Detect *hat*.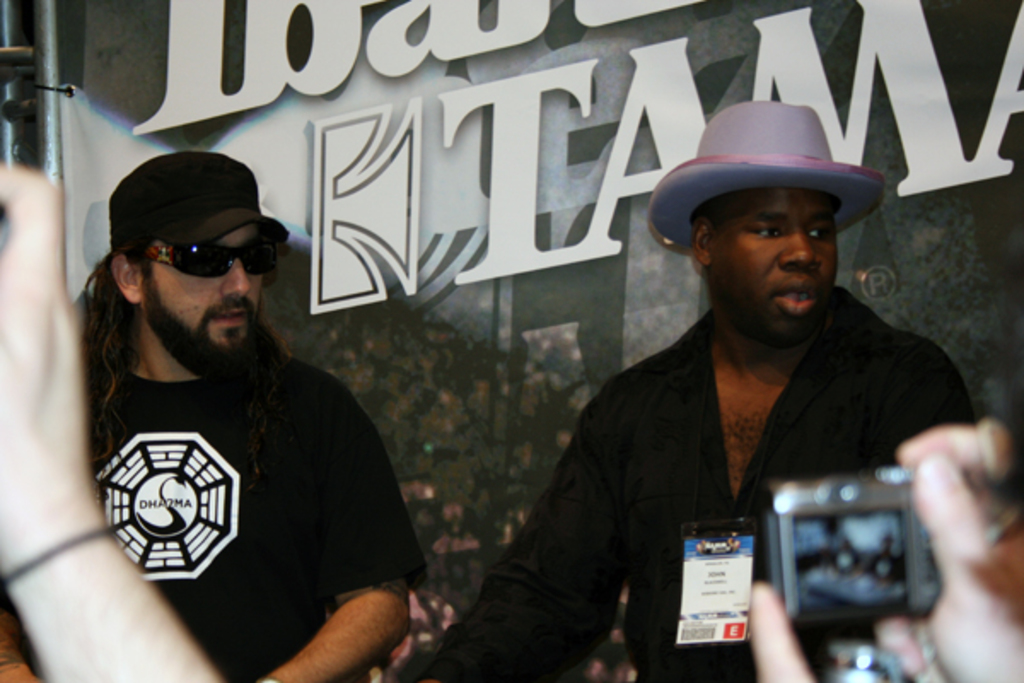
Detected at 650/96/886/260.
